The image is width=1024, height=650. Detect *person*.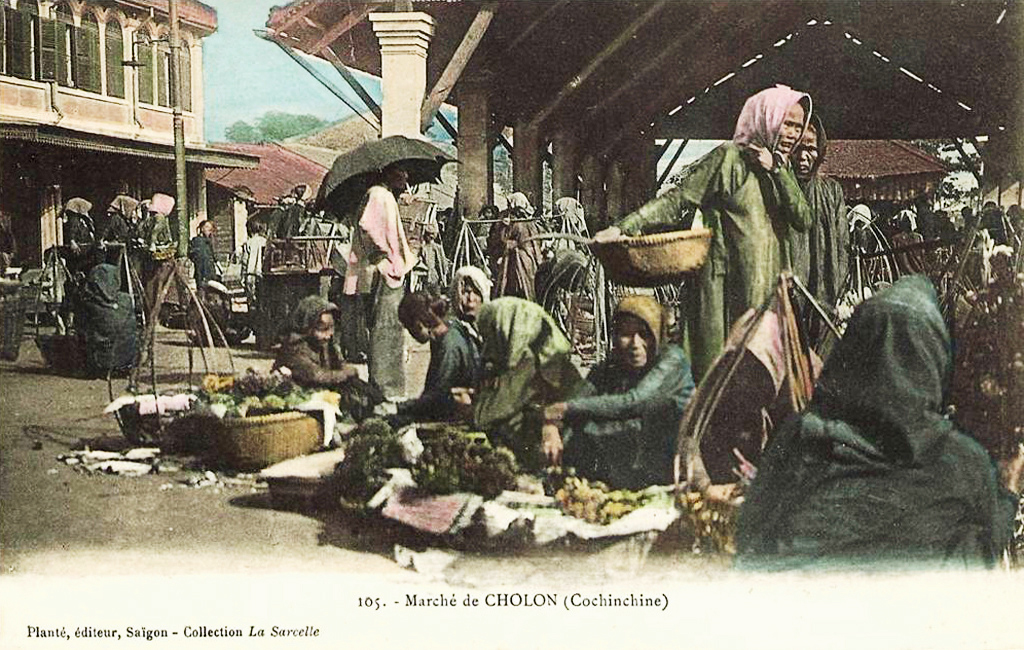
Detection: box=[784, 115, 848, 345].
